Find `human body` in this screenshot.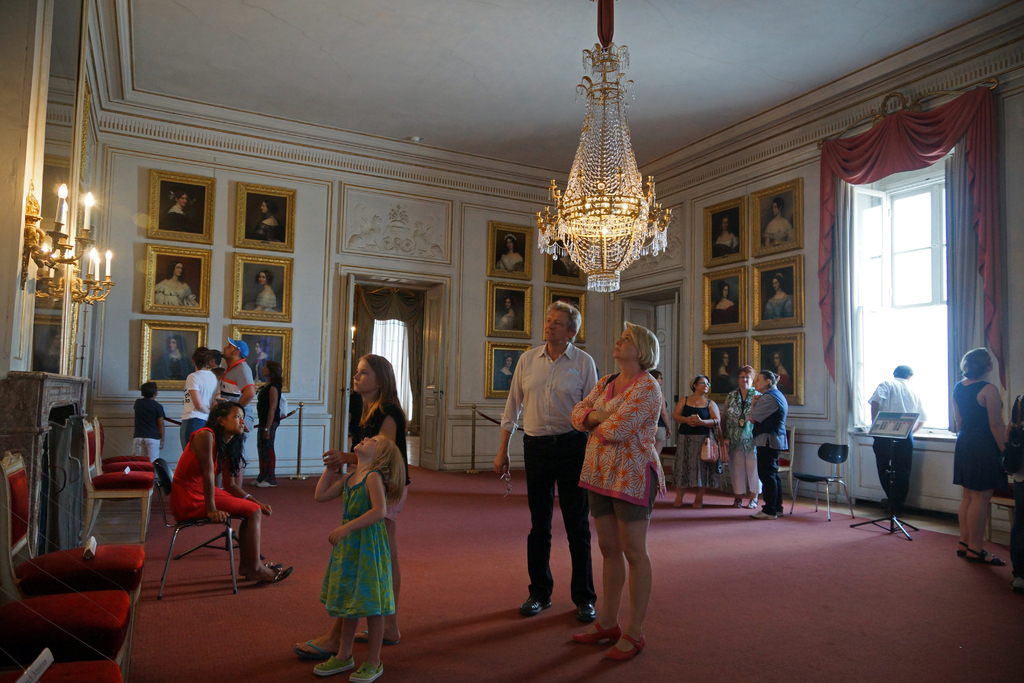
The bounding box for `human body` is [left=949, top=348, right=1015, bottom=564].
